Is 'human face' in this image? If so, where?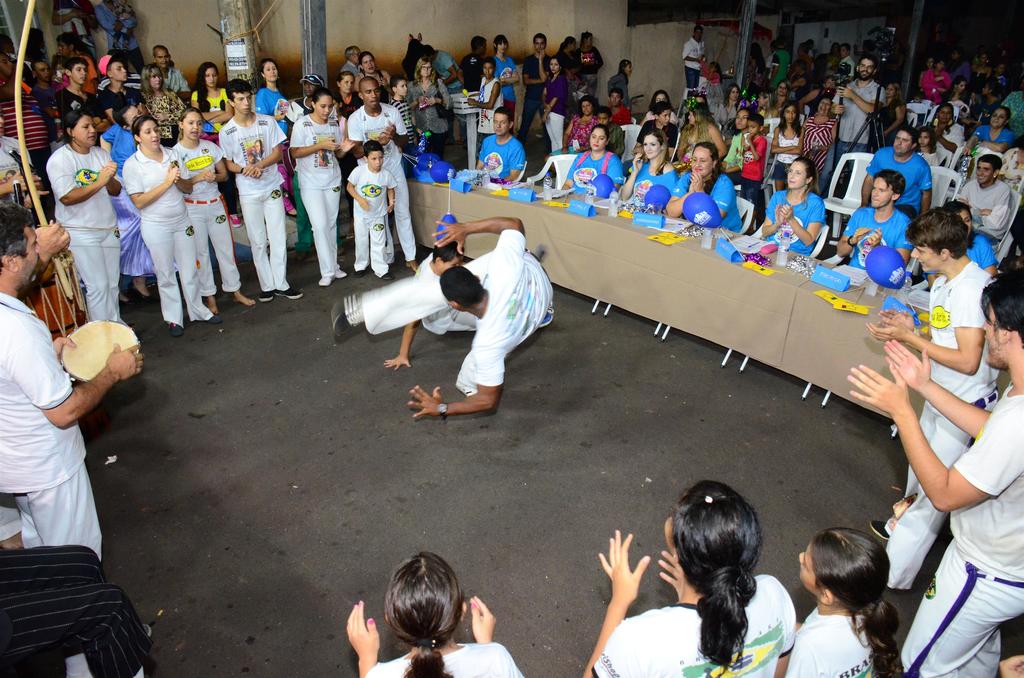
Yes, at bbox(885, 84, 897, 98).
